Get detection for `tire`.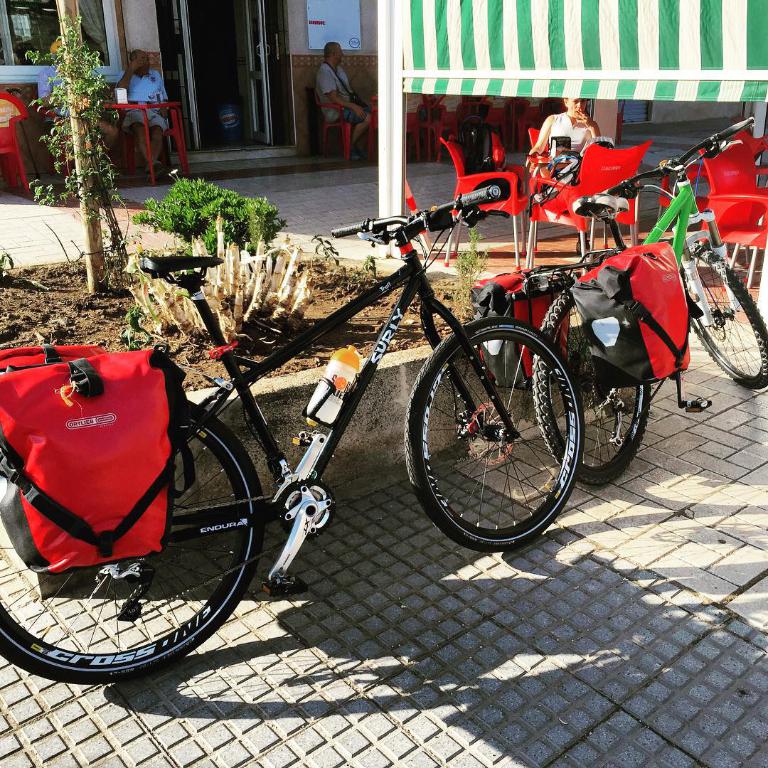
Detection: bbox=[402, 316, 581, 549].
